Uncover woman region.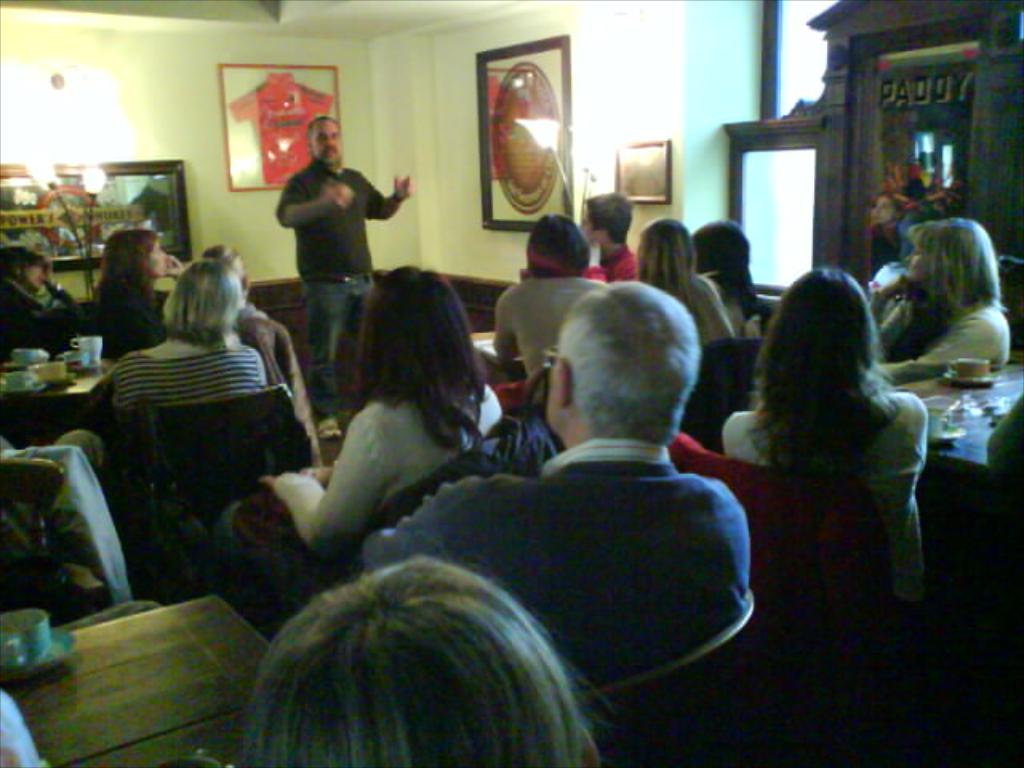
Uncovered: 0, 250, 85, 357.
